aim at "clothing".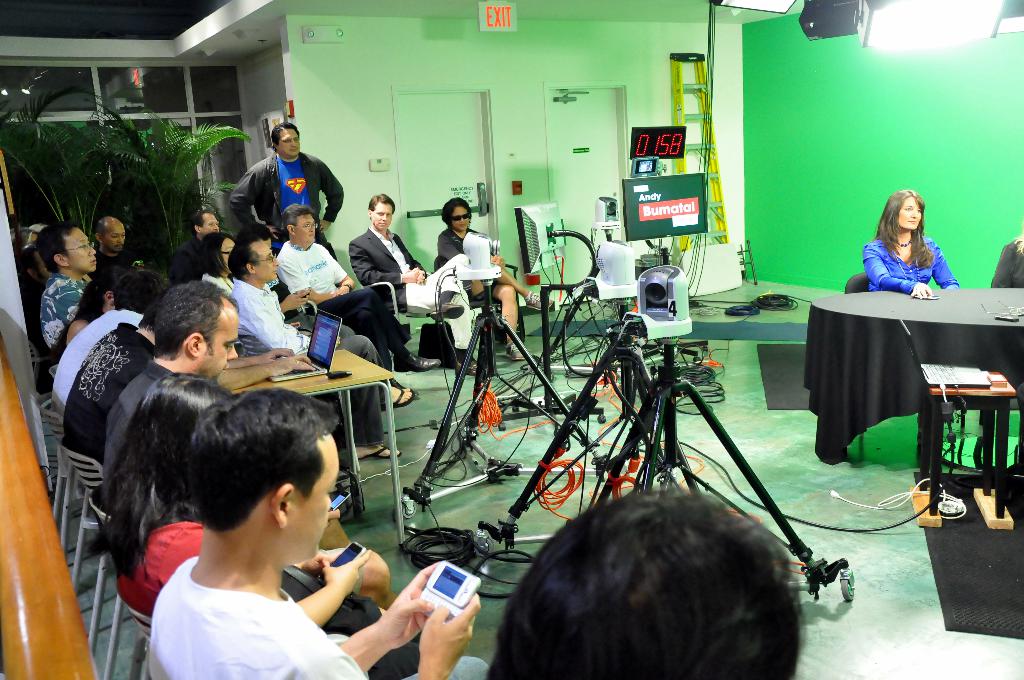
Aimed at box=[204, 278, 231, 305].
